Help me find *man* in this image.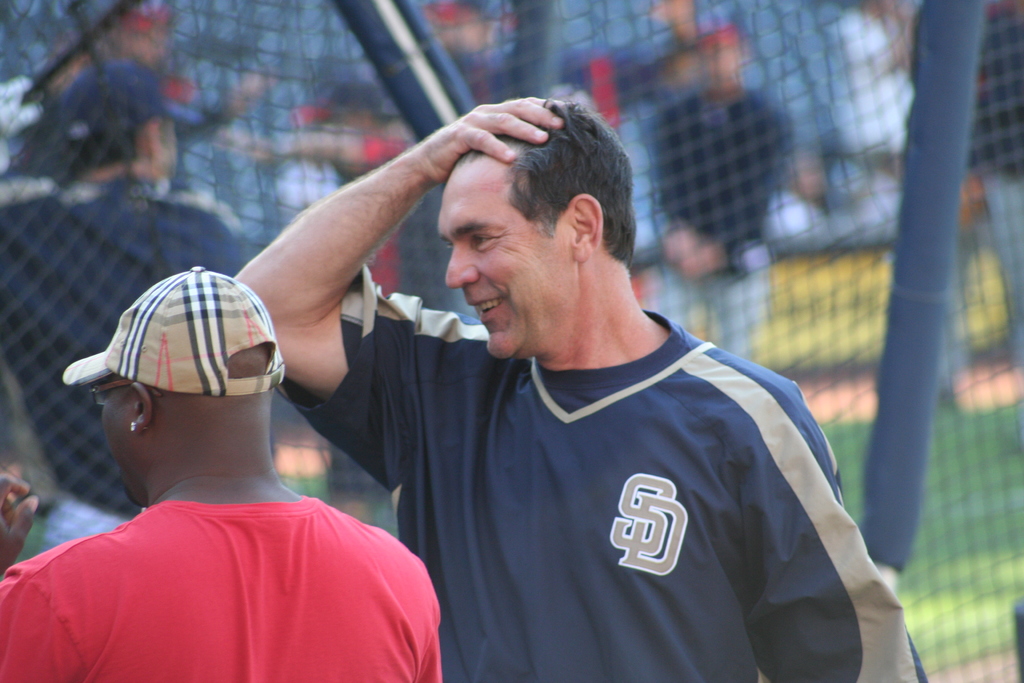
Found it: 0, 265, 443, 682.
